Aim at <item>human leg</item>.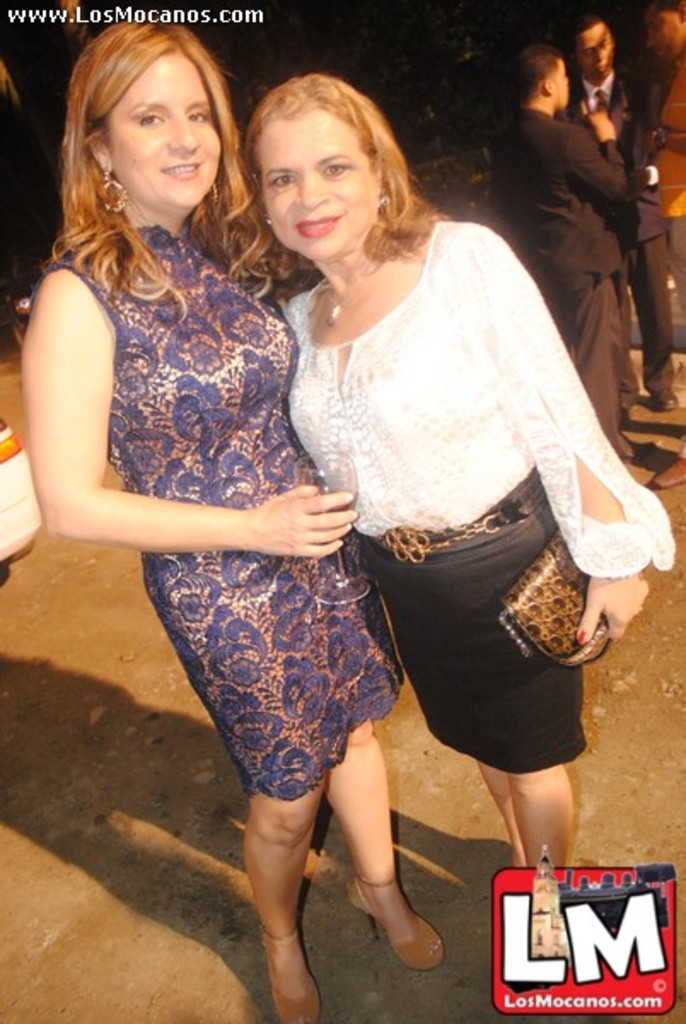
Aimed at 382, 529, 527, 870.
